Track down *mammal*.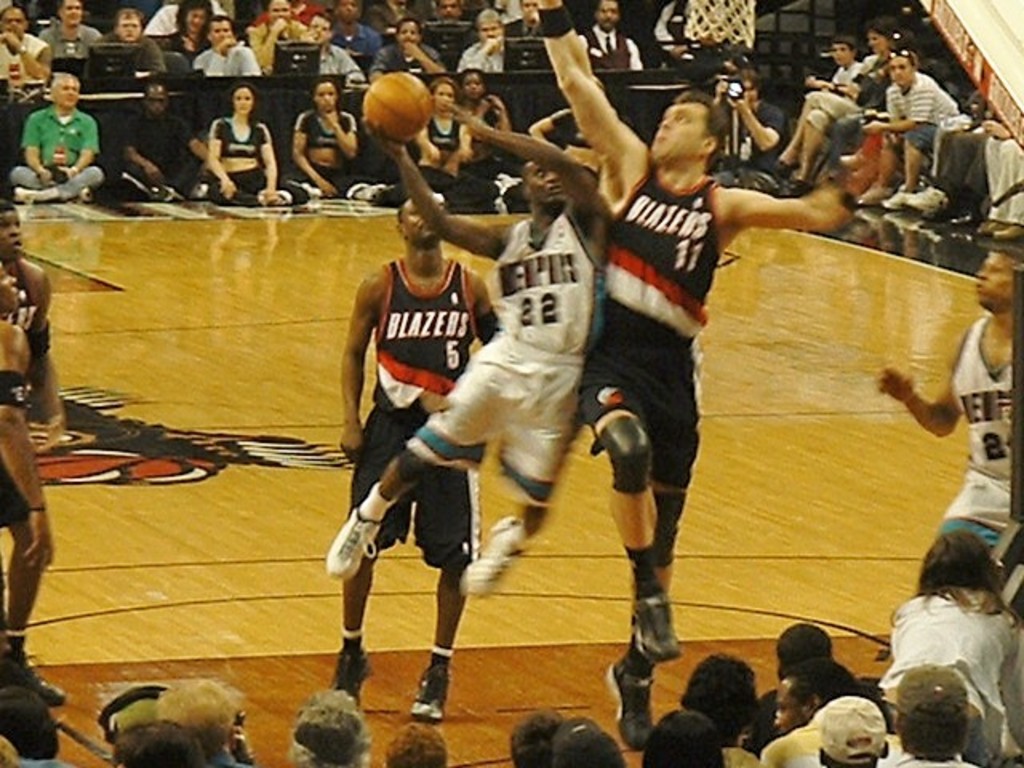
Tracked to locate(320, 0, 387, 67).
